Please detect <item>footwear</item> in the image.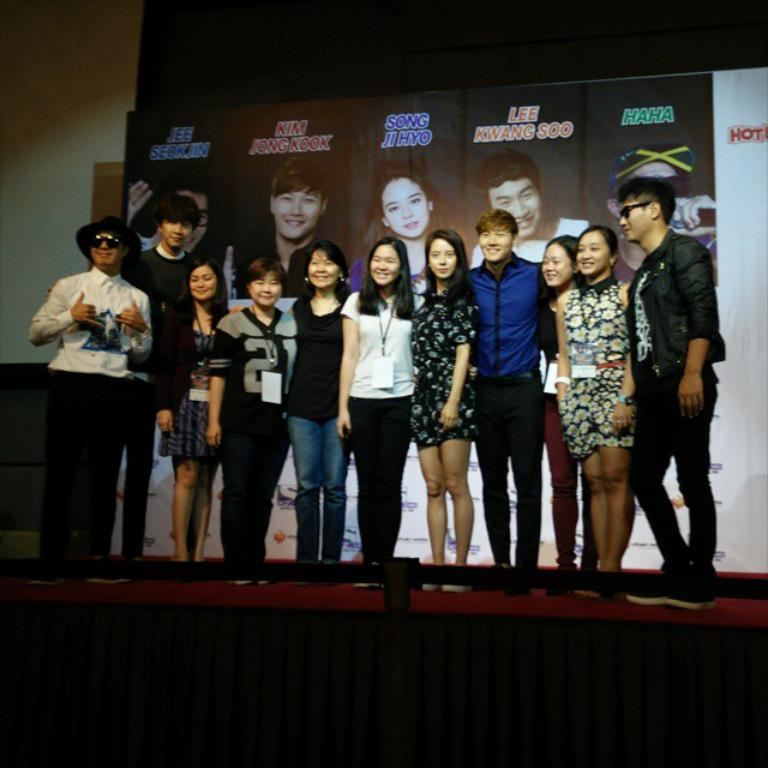
<box>214,559,248,587</box>.
